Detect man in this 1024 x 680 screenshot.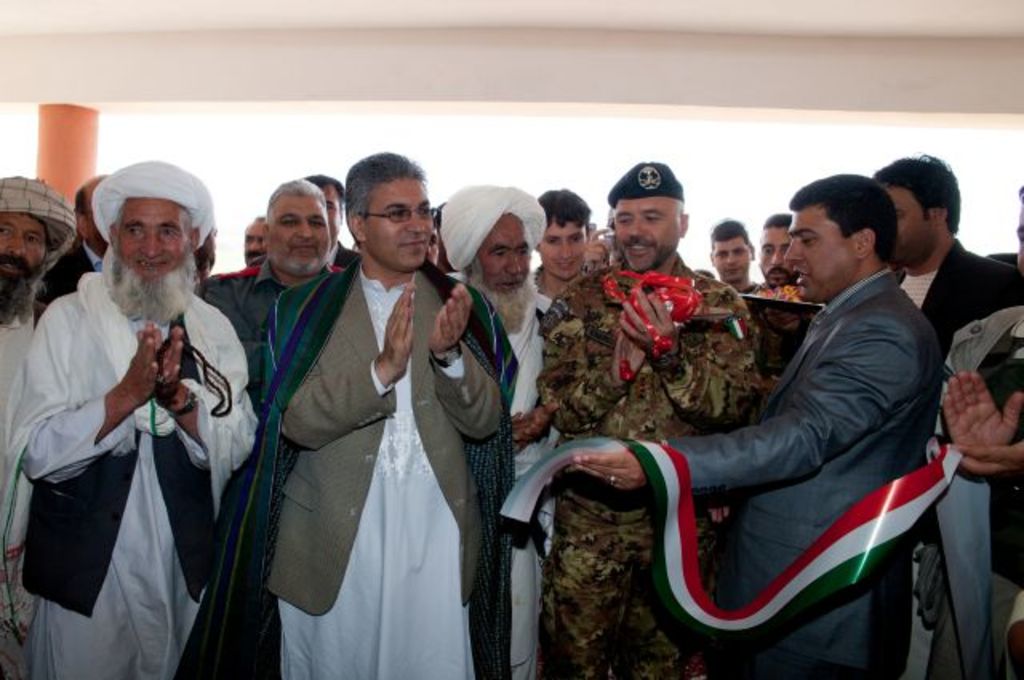
Detection: detection(30, 162, 256, 678).
